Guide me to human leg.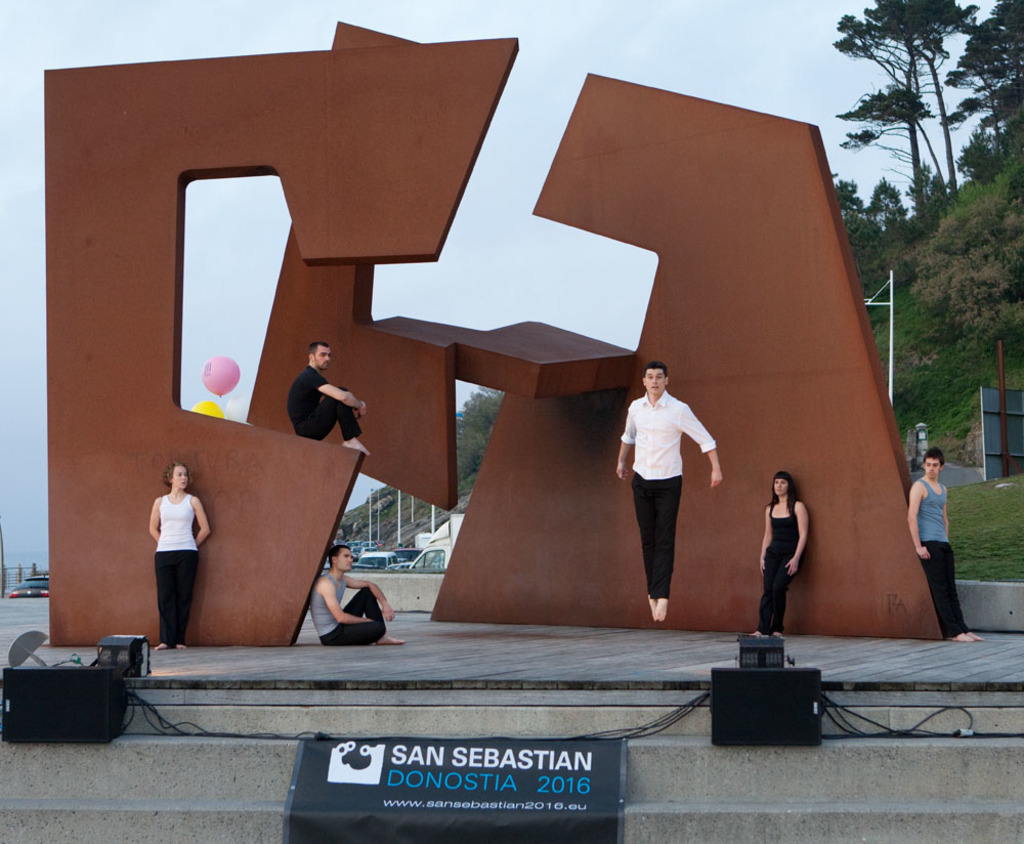
Guidance: {"left": 650, "top": 473, "right": 682, "bottom": 619}.
